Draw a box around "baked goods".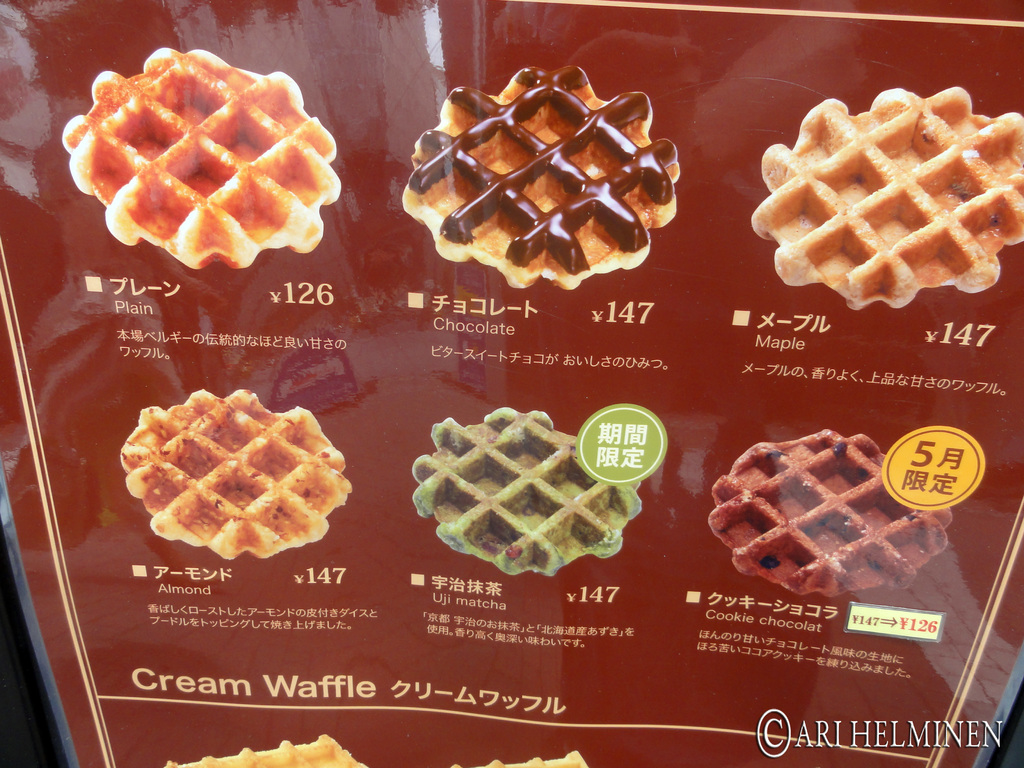
399/63/680/291.
